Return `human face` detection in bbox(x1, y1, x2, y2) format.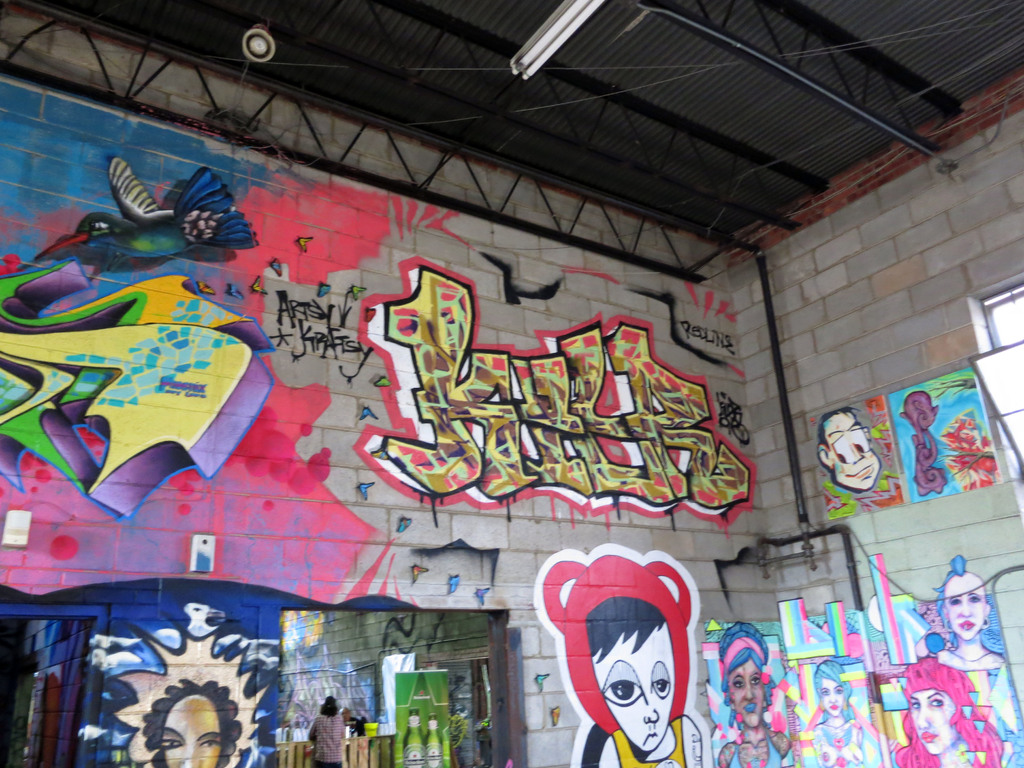
bbox(592, 631, 675, 743).
